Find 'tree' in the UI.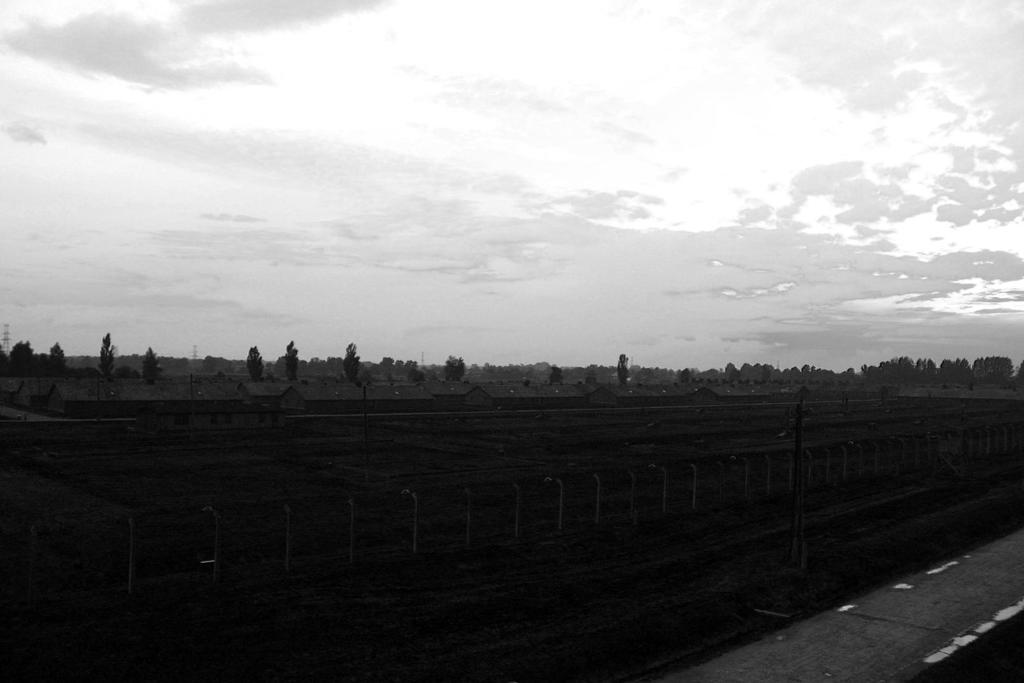
UI element at box(8, 337, 30, 371).
